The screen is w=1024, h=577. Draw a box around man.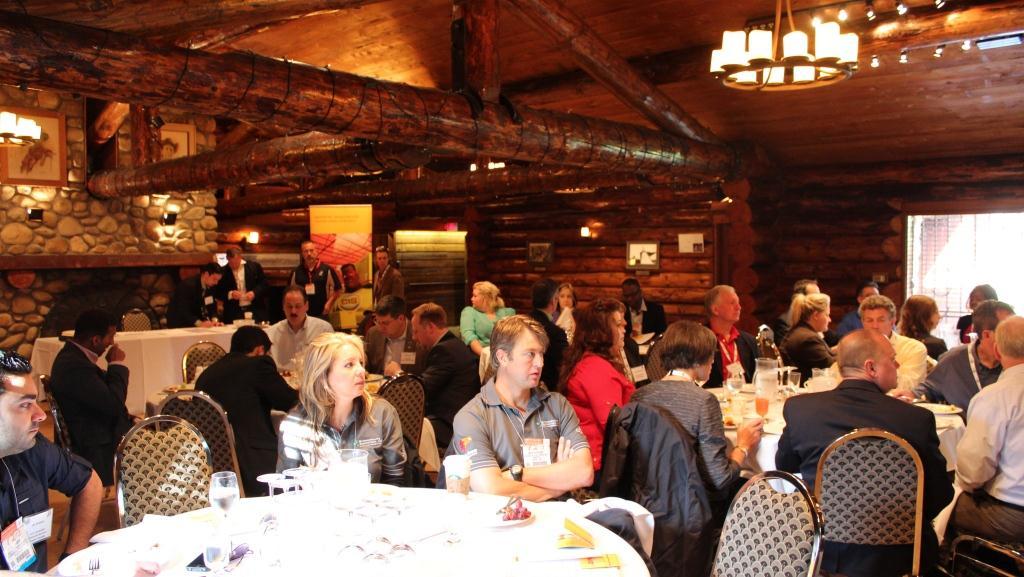
x1=852 y1=291 x2=932 y2=401.
